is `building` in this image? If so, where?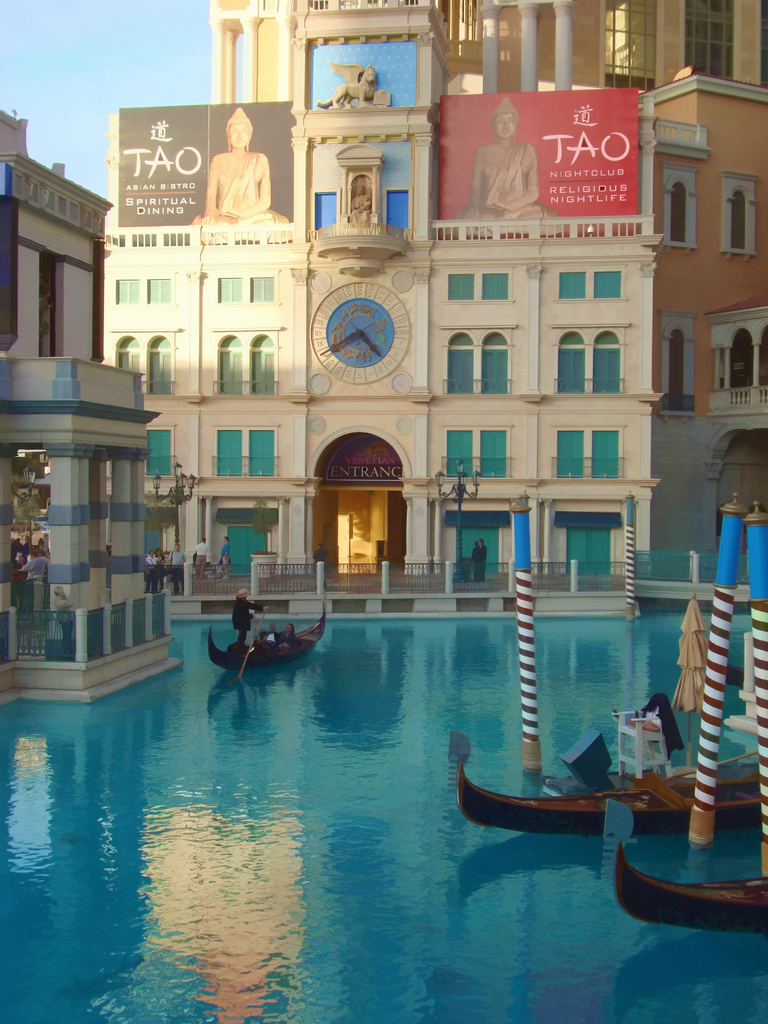
Yes, at 0,111,179,705.
